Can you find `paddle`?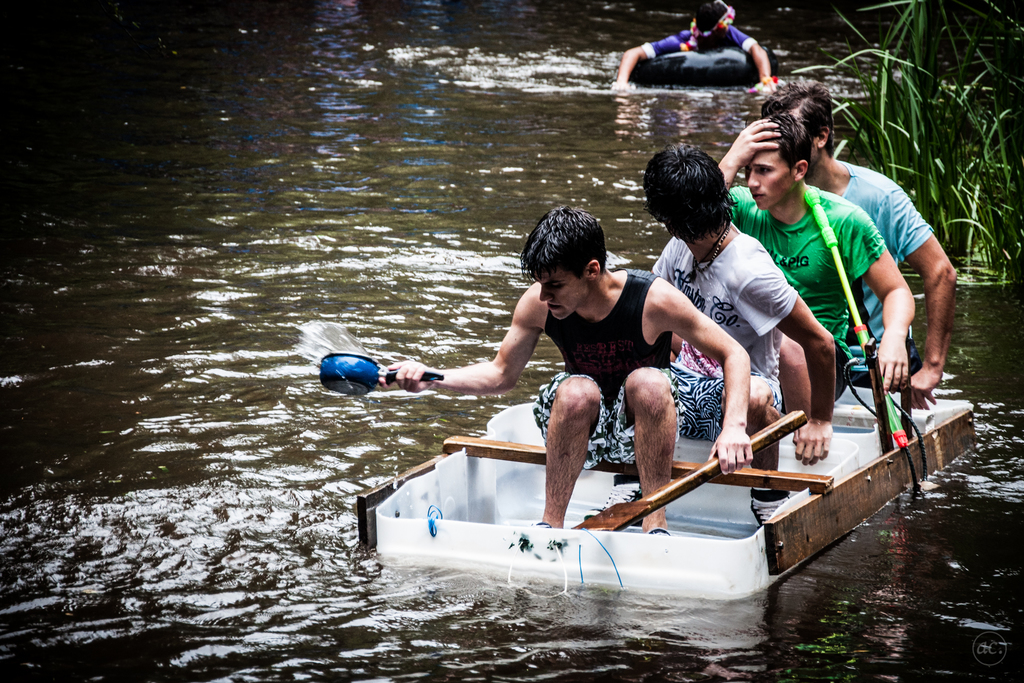
Yes, bounding box: left=578, top=407, right=810, bottom=532.
